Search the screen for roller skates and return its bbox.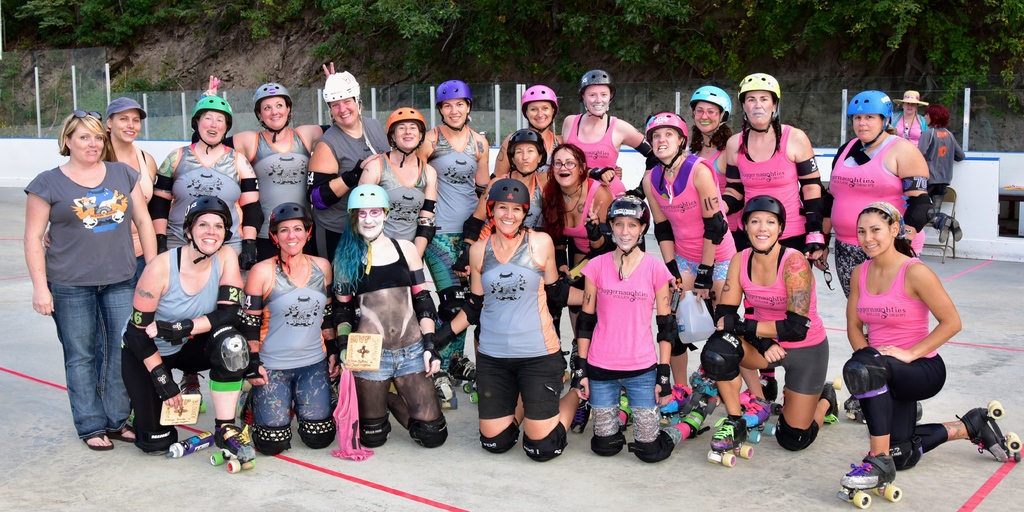
Found: 463/376/479/408.
